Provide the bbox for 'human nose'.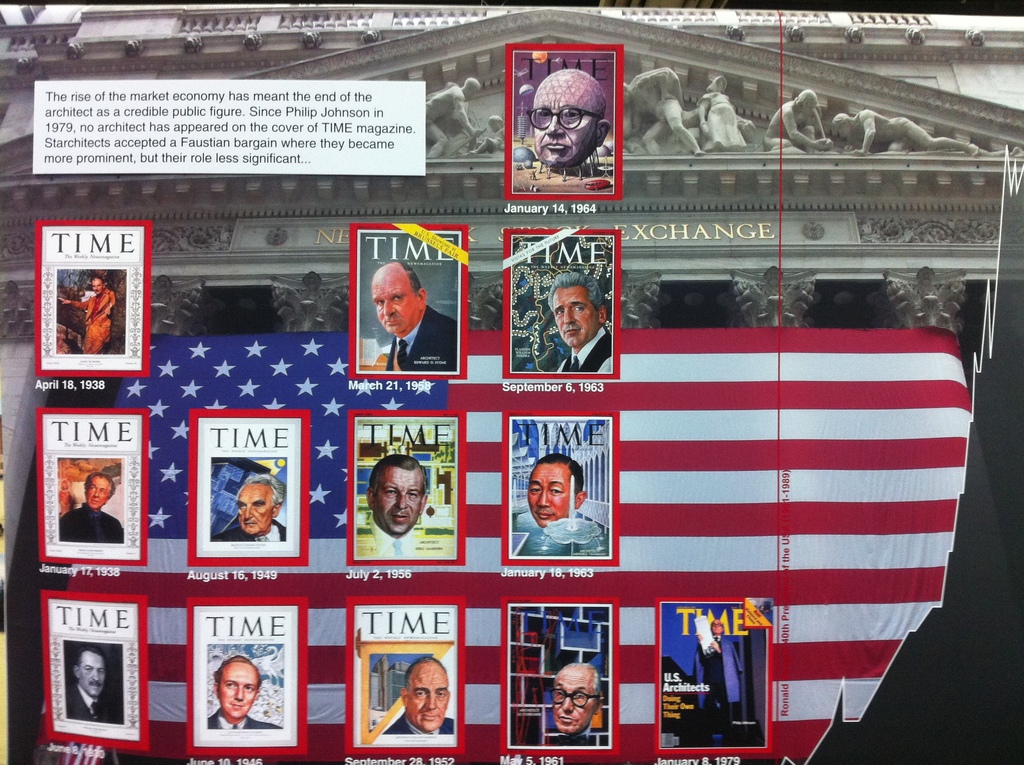
x1=563 y1=309 x2=575 y2=323.
